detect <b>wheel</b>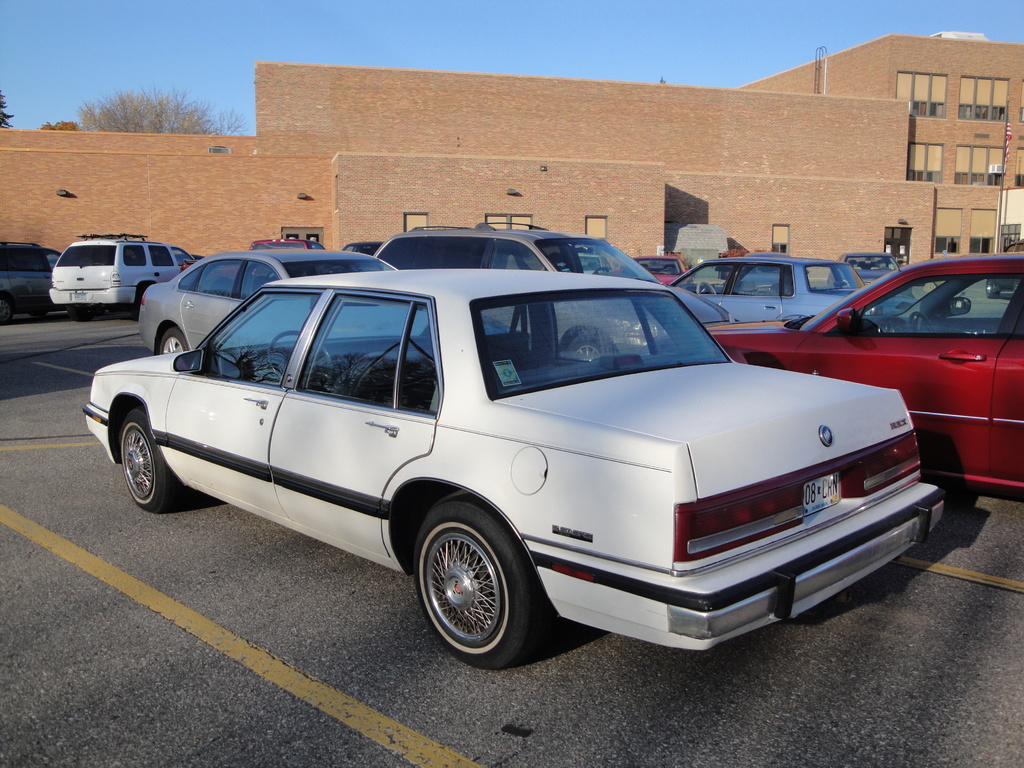
BBox(565, 327, 618, 360)
